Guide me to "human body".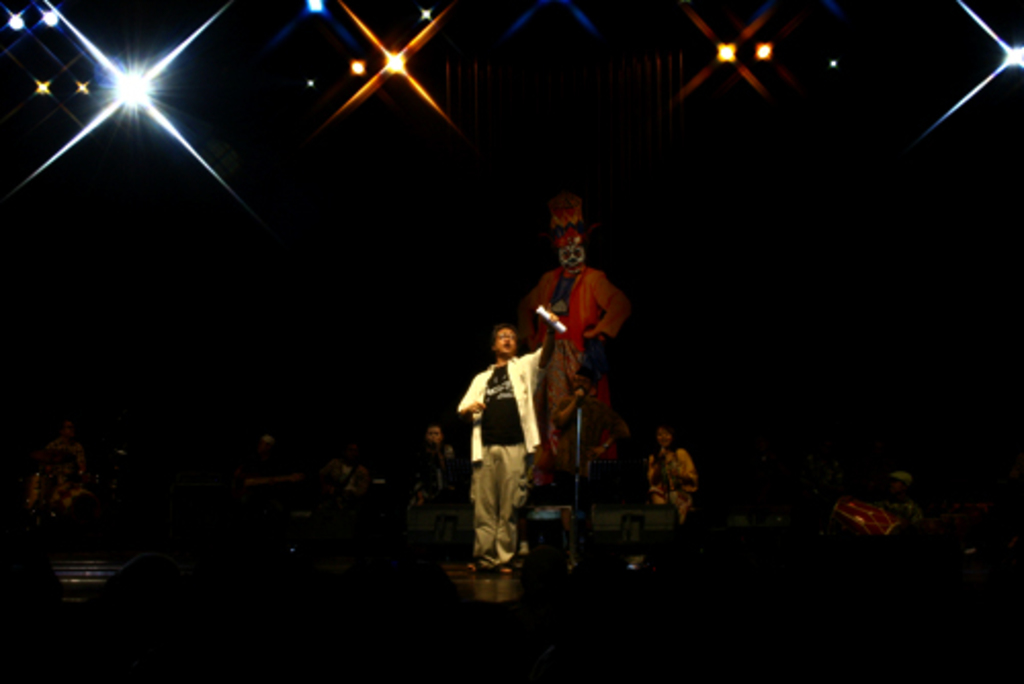
Guidance: 451/293/561/592.
